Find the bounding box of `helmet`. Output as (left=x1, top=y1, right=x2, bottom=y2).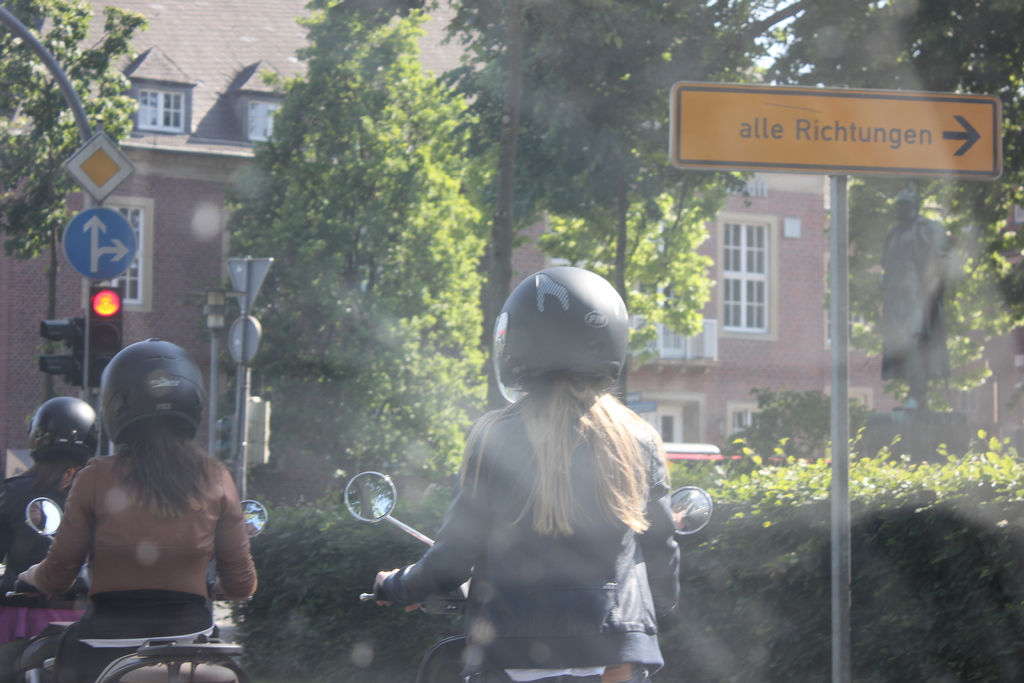
(left=488, top=276, right=645, bottom=422).
